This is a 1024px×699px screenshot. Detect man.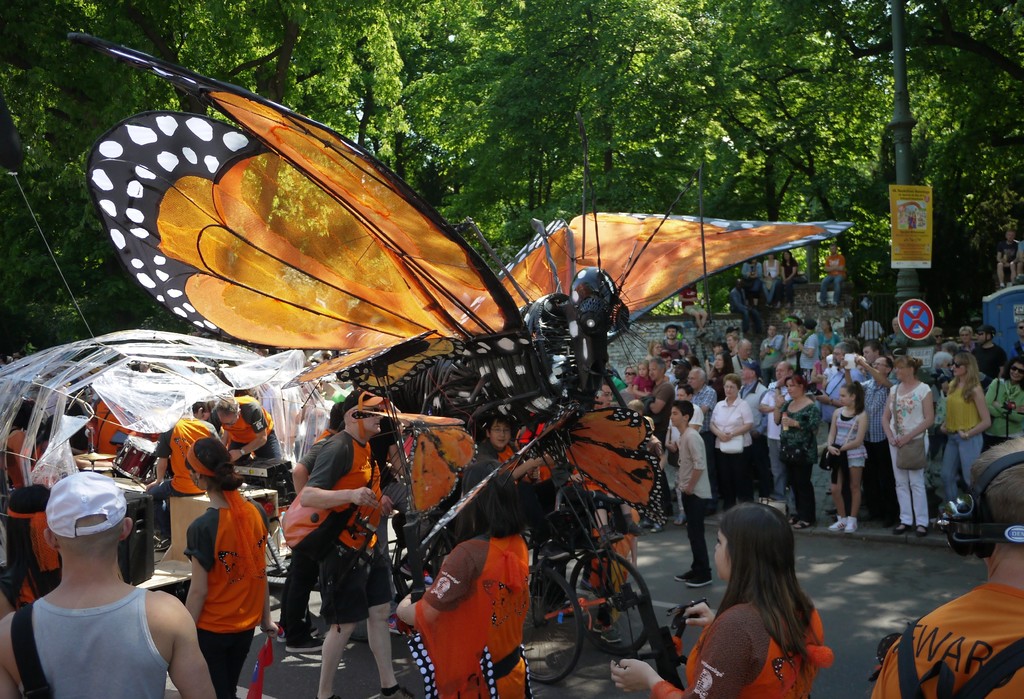
Rect(727, 277, 766, 337).
